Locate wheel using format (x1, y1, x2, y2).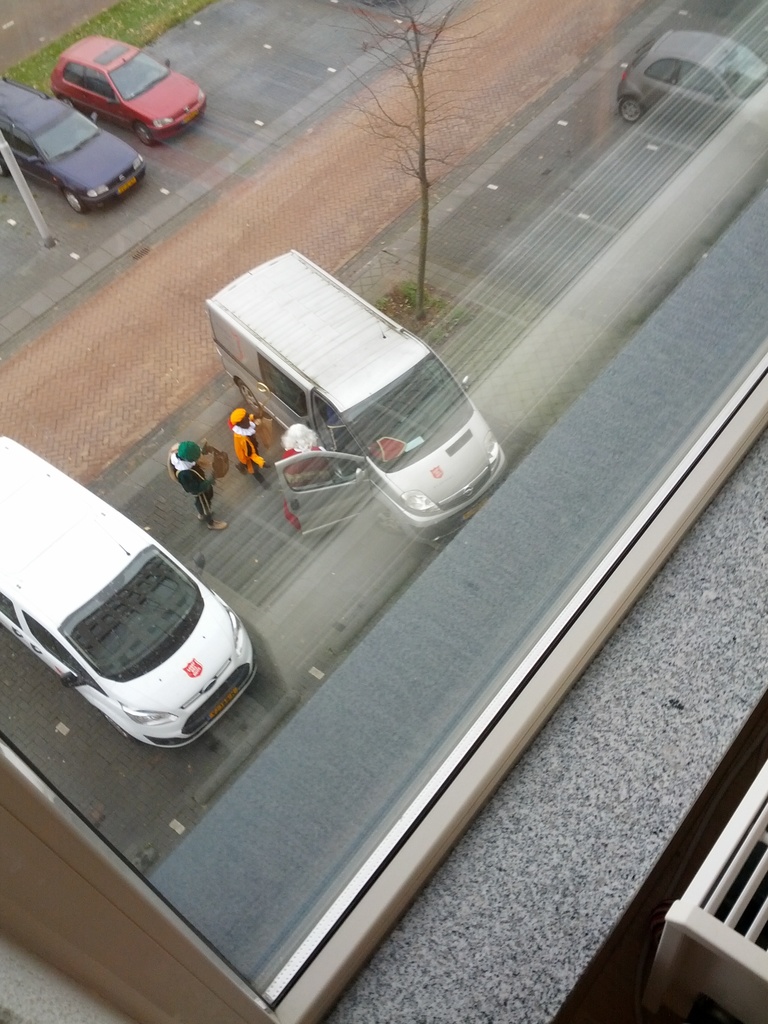
(102, 714, 131, 742).
